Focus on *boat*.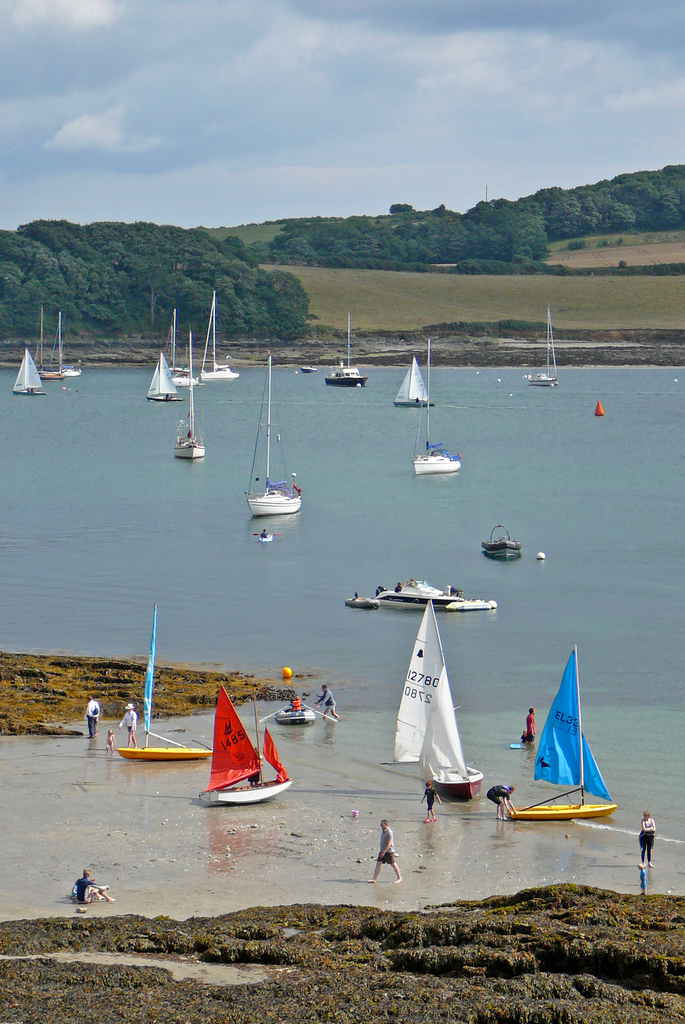
Focused at (274, 694, 319, 724).
